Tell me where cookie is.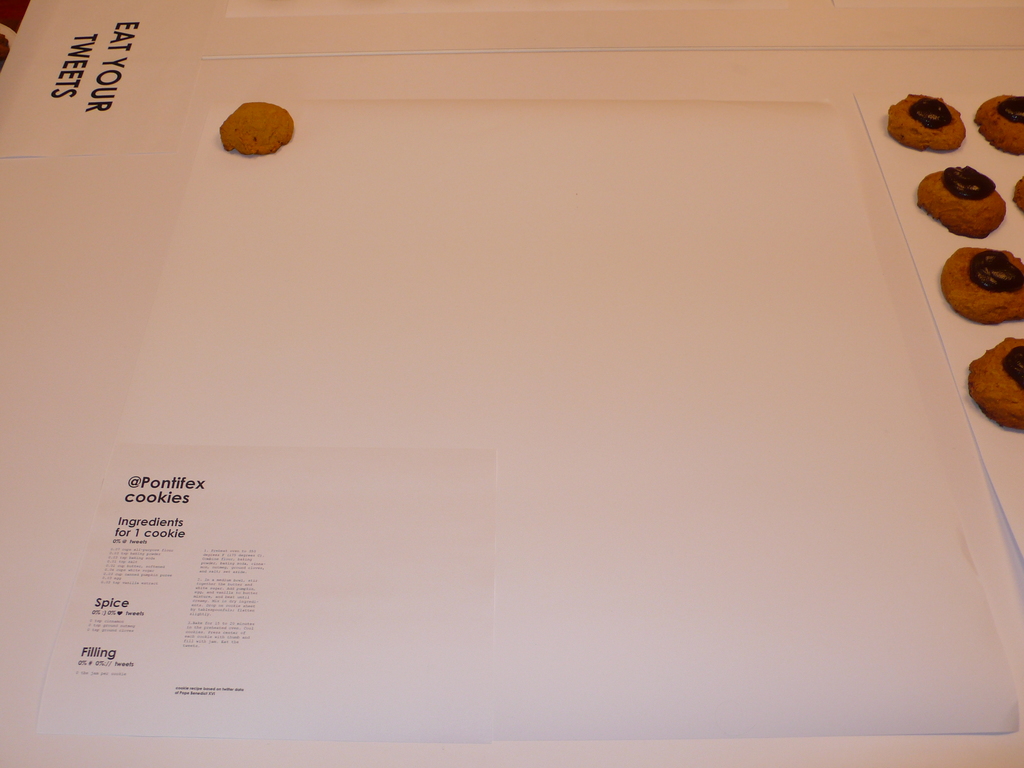
cookie is at l=937, t=245, r=1023, b=328.
